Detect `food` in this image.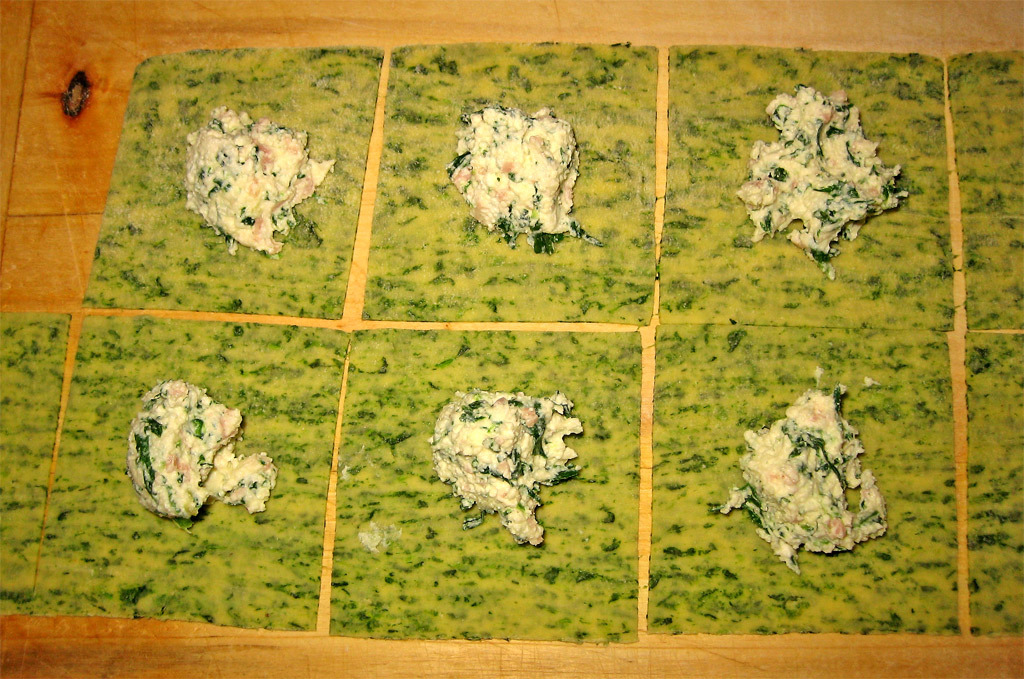
Detection: left=735, top=371, right=896, bottom=569.
